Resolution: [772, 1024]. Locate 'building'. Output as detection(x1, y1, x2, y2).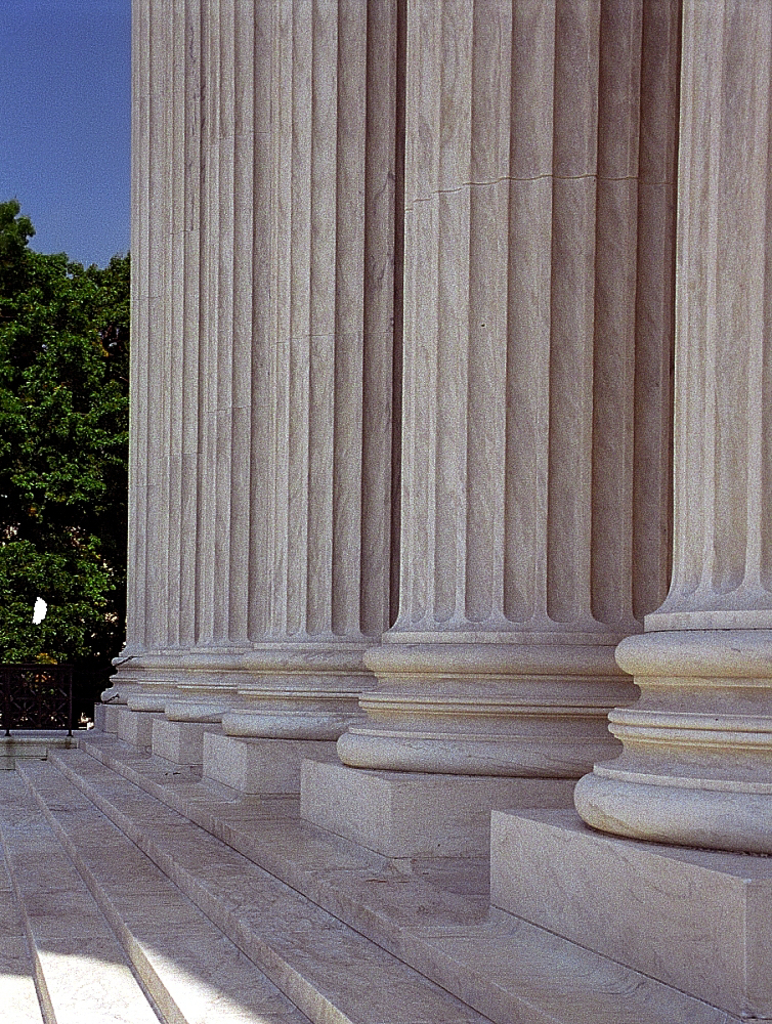
detection(0, 0, 771, 1023).
